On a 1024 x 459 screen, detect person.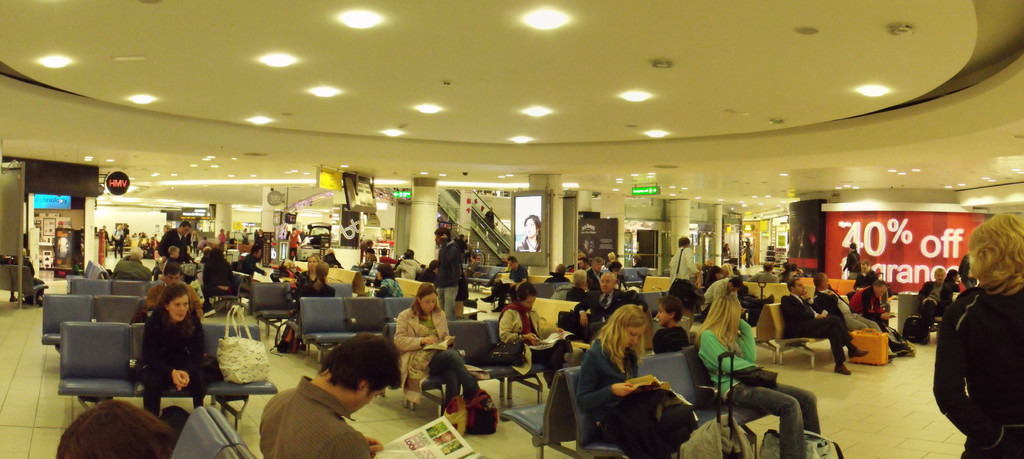
(698, 294, 820, 458).
